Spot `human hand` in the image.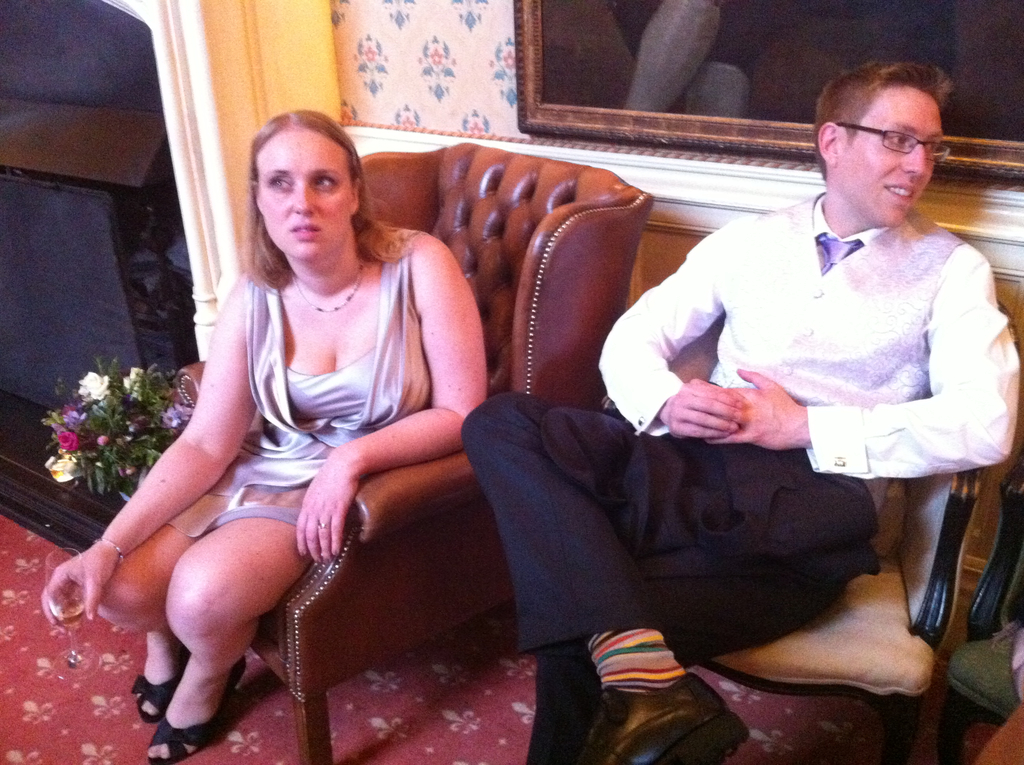
`human hand` found at BBox(40, 544, 122, 638).
